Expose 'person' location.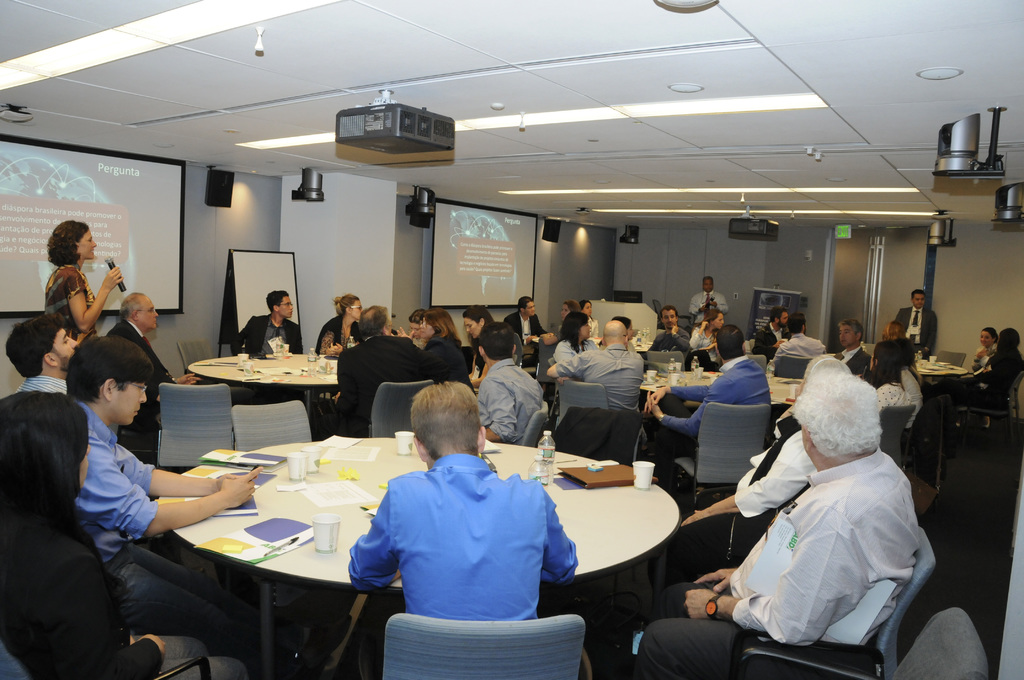
Exposed at <region>753, 322, 790, 356</region>.
